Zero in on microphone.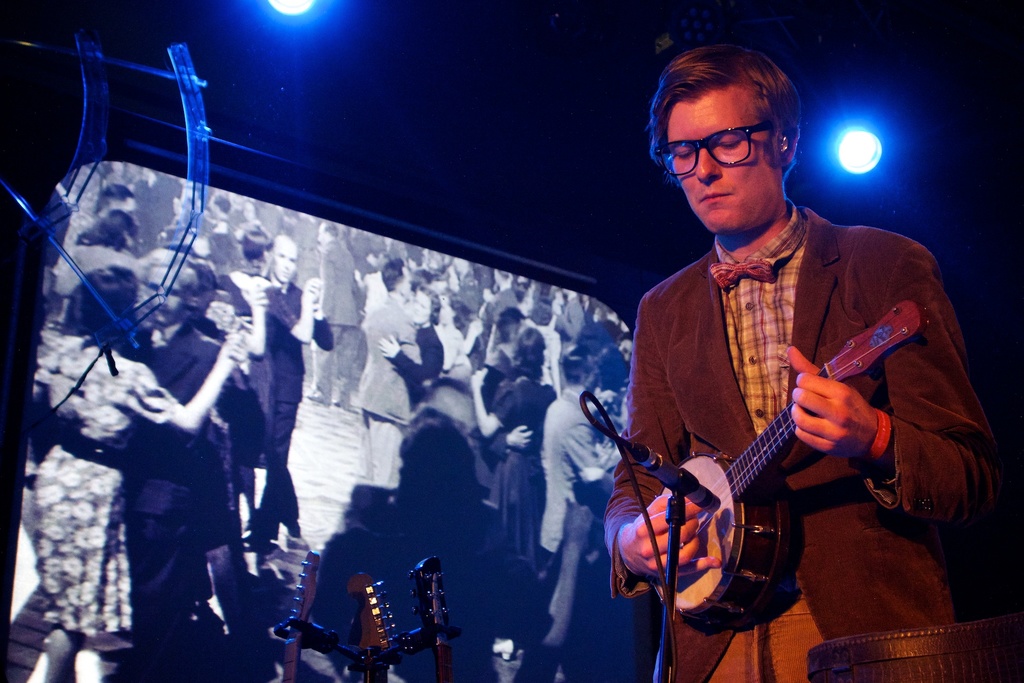
Zeroed in: x1=625 y1=439 x2=721 y2=513.
